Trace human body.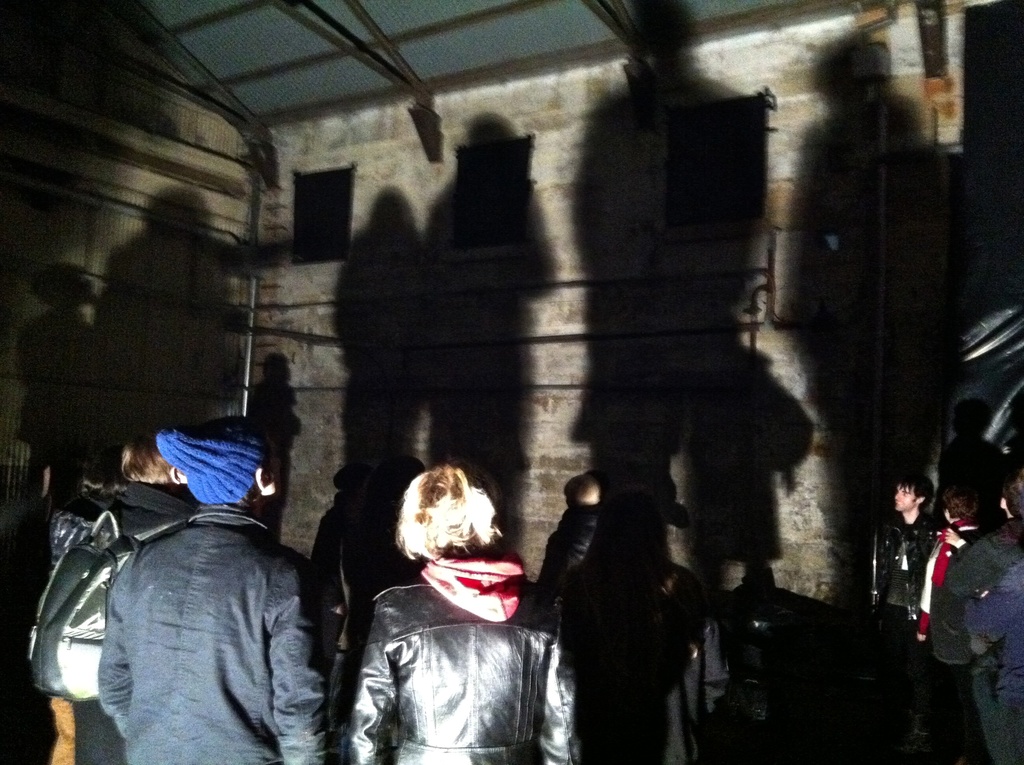
Traced to detection(29, 440, 196, 764).
